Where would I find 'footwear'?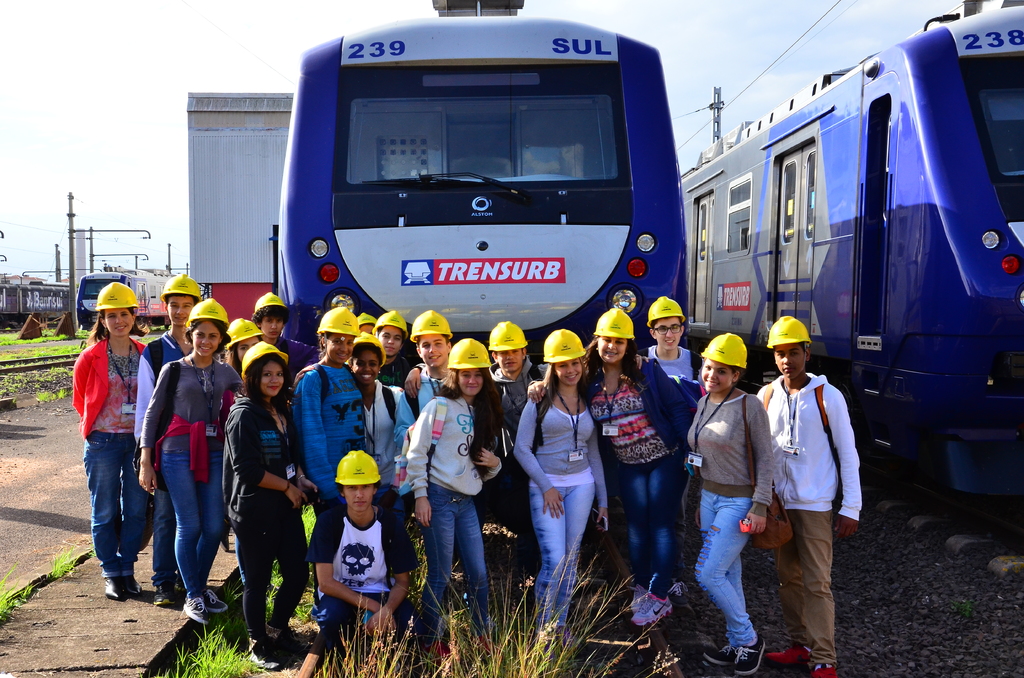
At BBox(152, 566, 186, 613).
